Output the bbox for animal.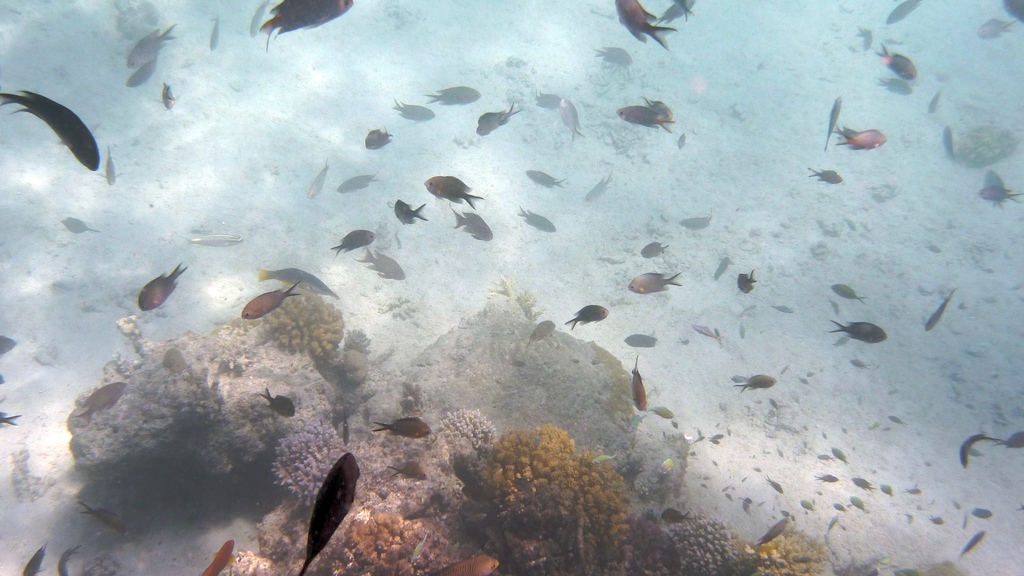
box=[830, 317, 888, 345].
